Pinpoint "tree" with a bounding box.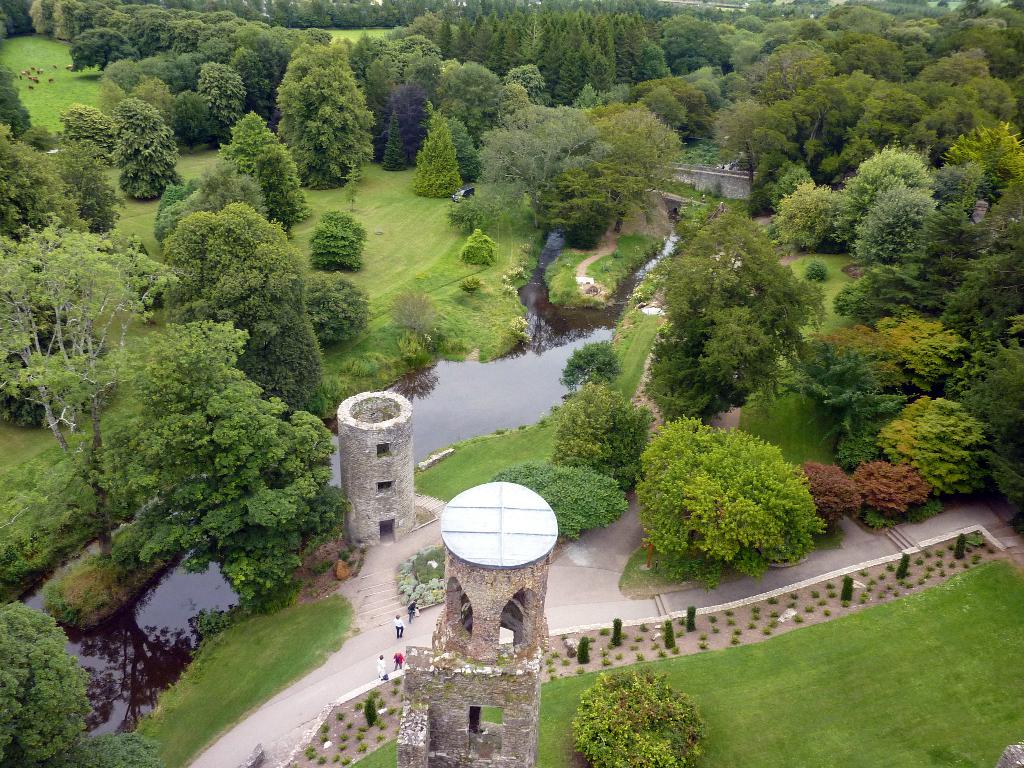
0, 120, 115, 224.
